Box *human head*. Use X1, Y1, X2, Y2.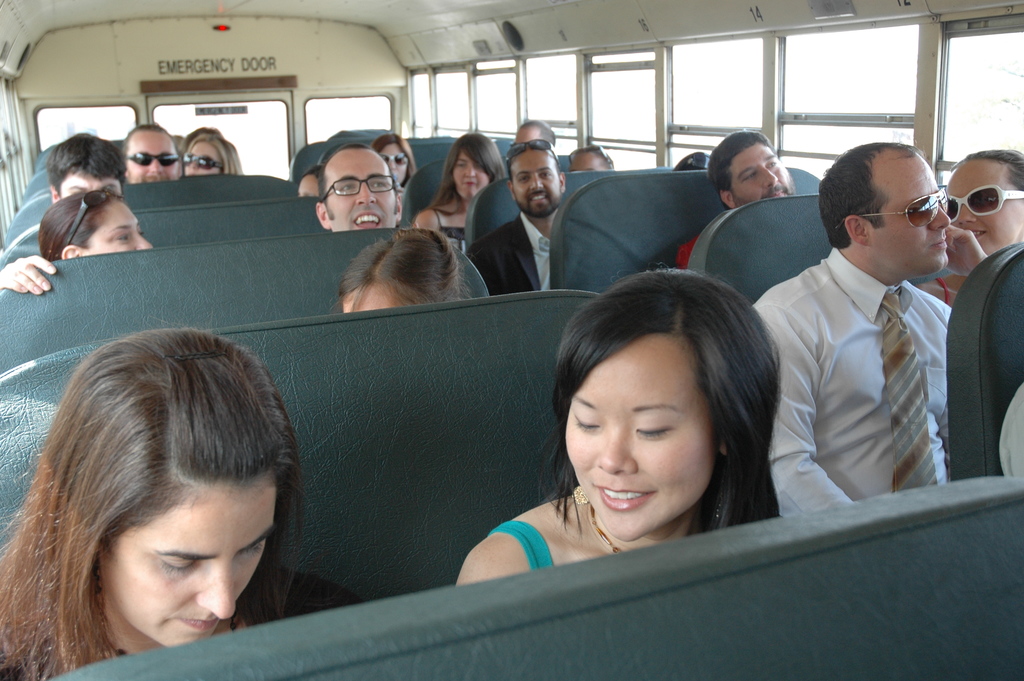
820, 142, 948, 282.
